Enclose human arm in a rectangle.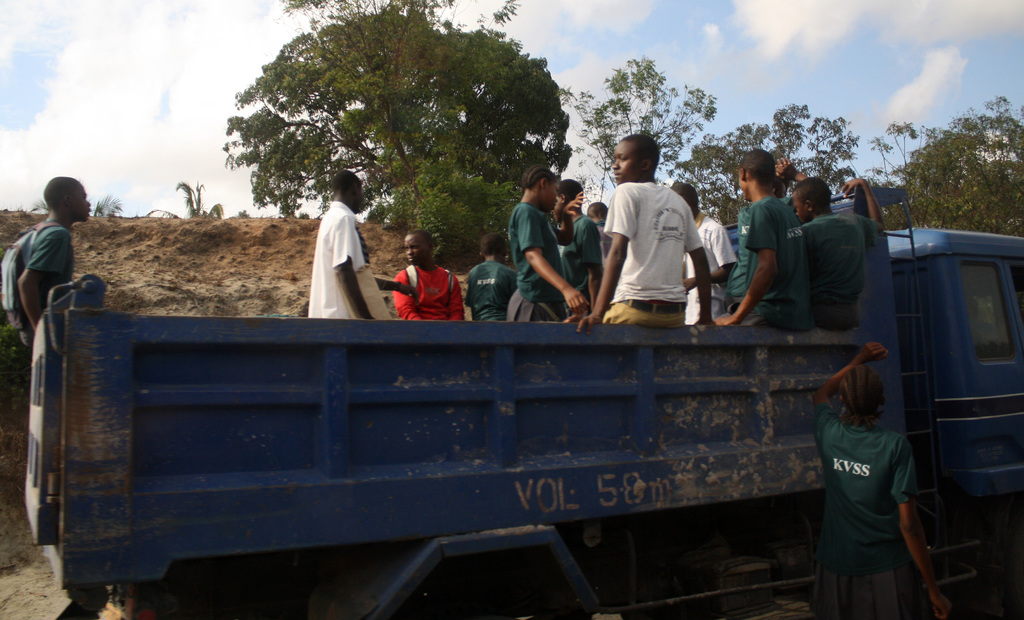
[left=588, top=213, right=611, bottom=322].
